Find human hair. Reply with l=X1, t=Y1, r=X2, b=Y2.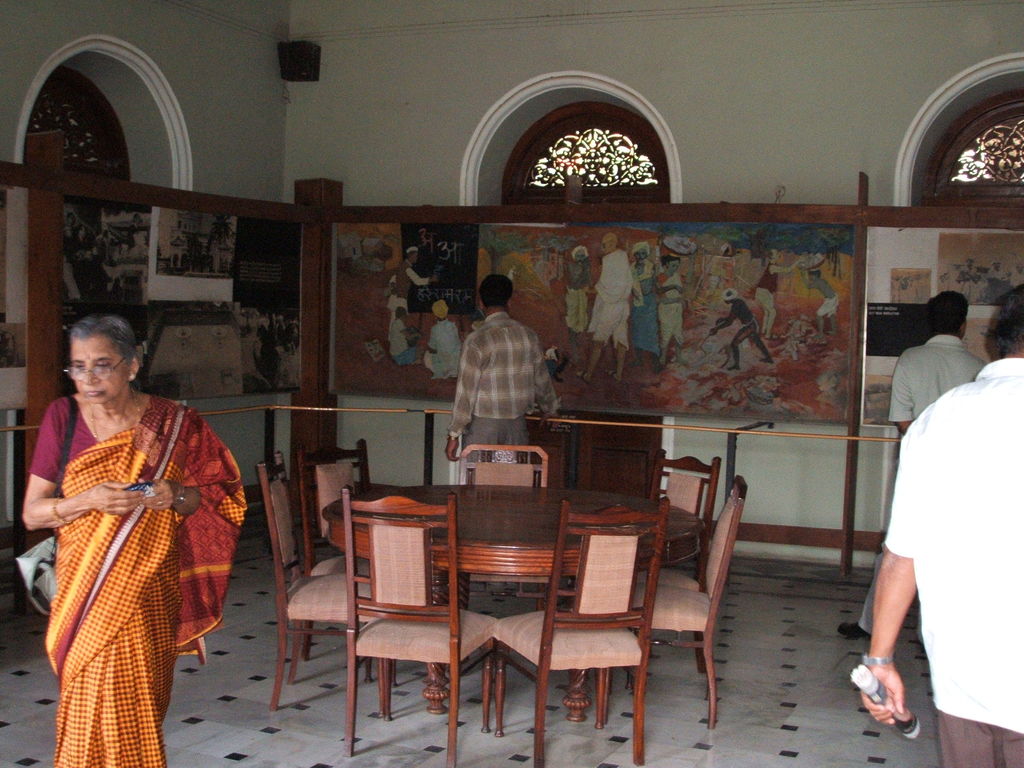
l=991, t=284, r=1023, b=360.
